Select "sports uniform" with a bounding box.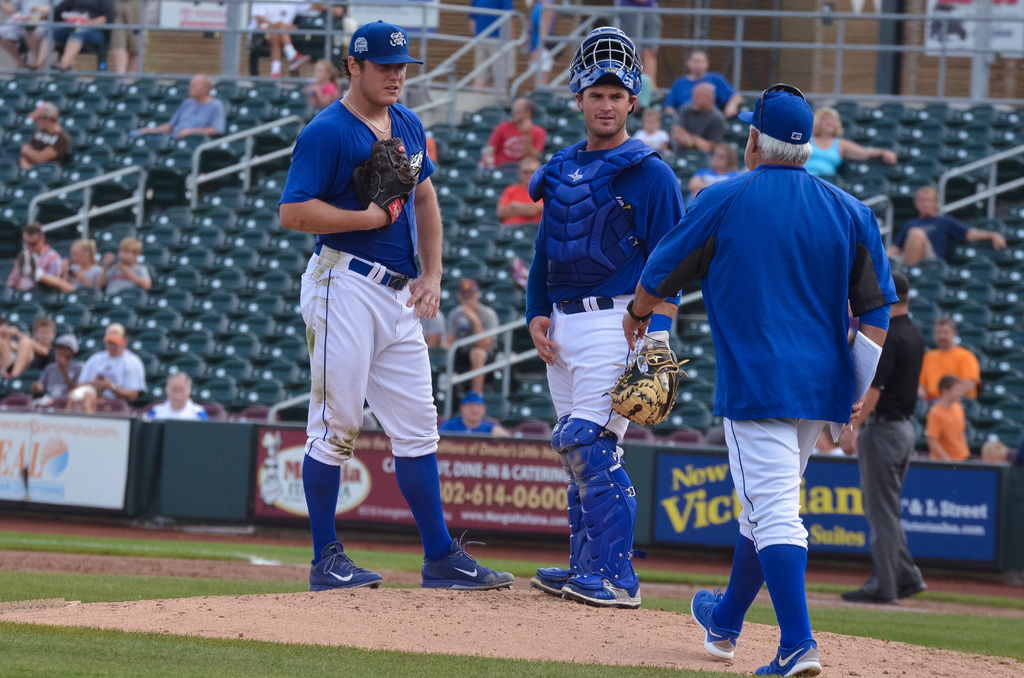
{"left": 901, "top": 218, "right": 961, "bottom": 269}.
